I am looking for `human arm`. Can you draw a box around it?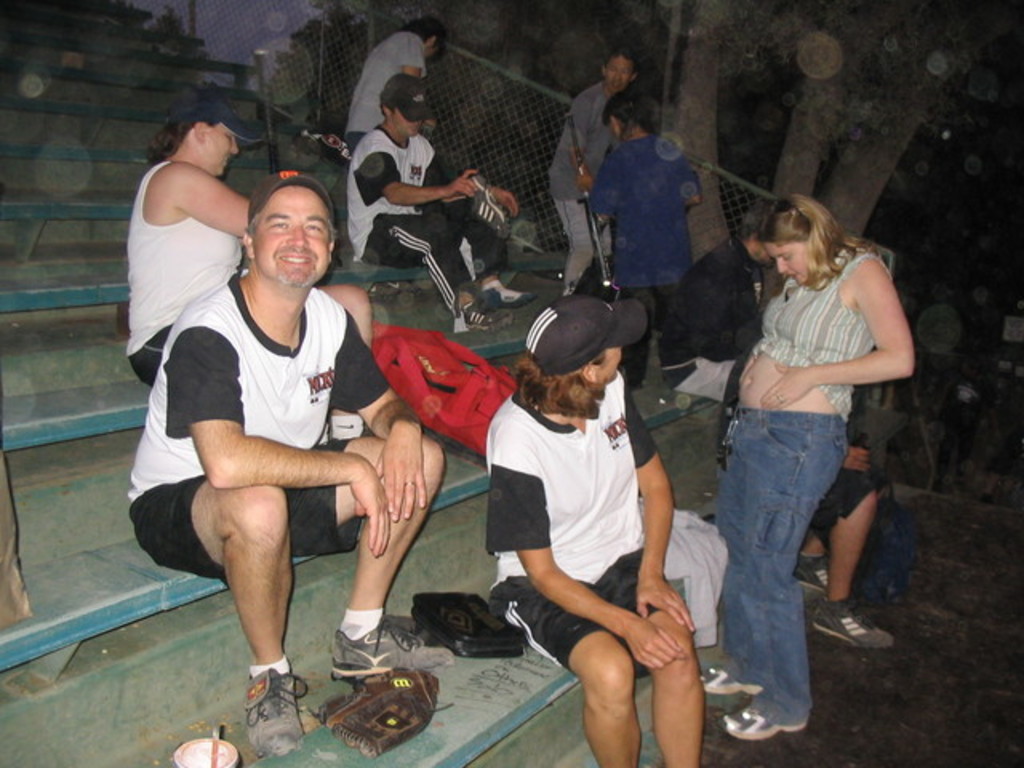
Sure, the bounding box is rect(739, 344, 758, 384).
